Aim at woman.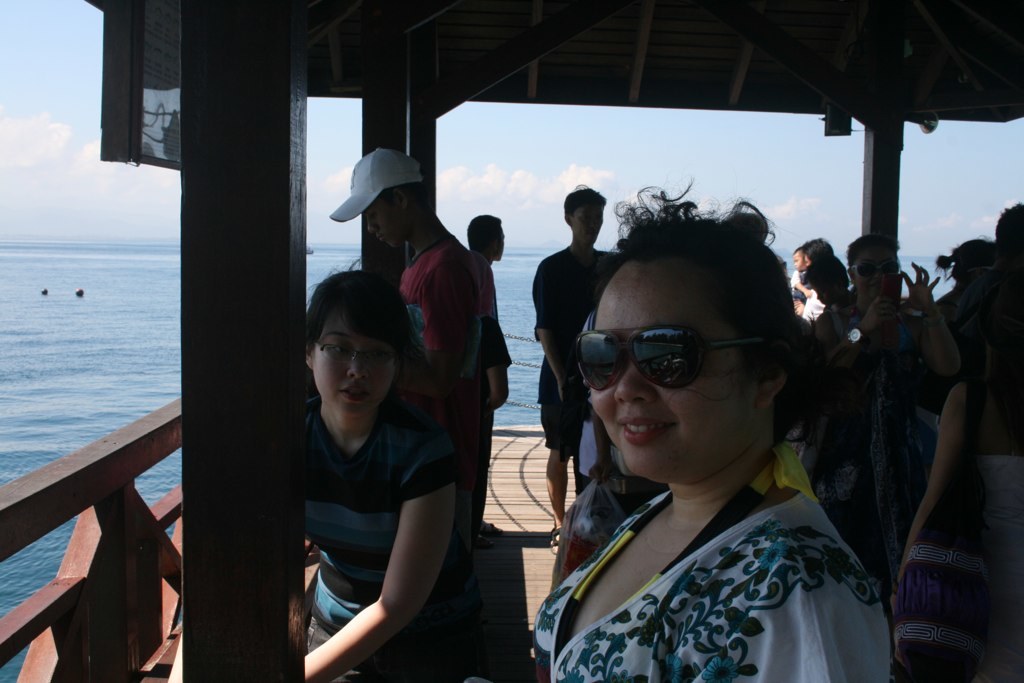
Aimed at pyautogui.locateOnScreen(897, 282, 1023, 682).
